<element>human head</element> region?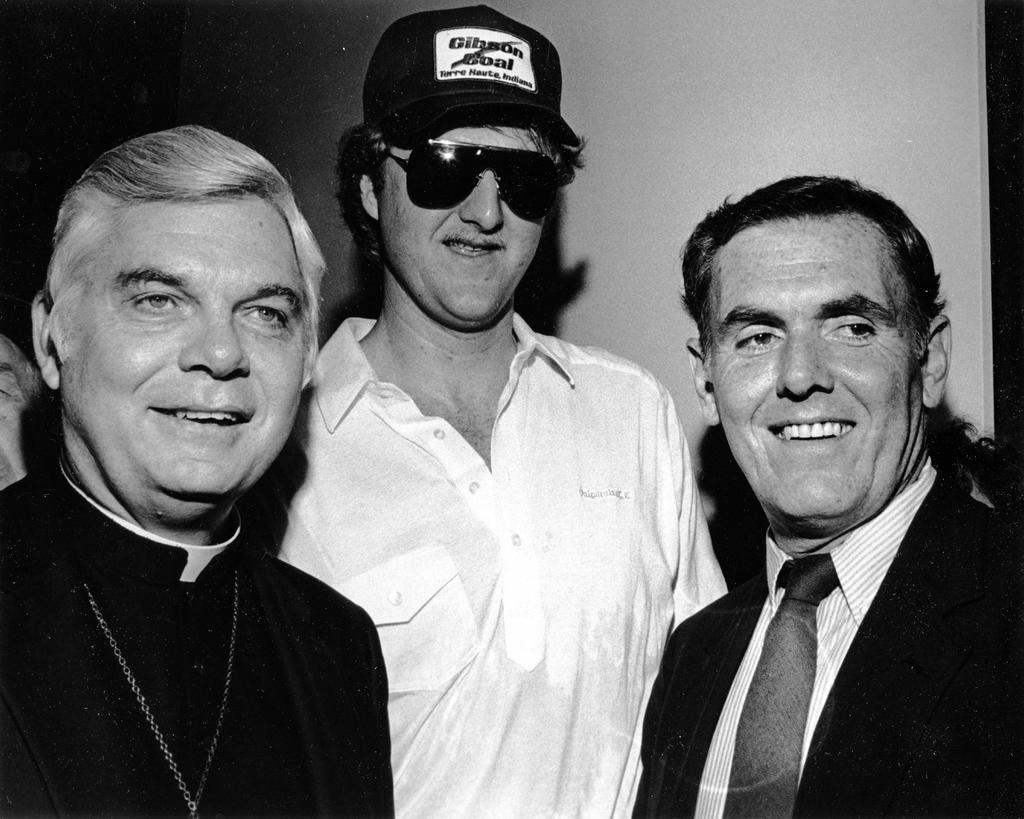
(28, 125, 329, 505)
